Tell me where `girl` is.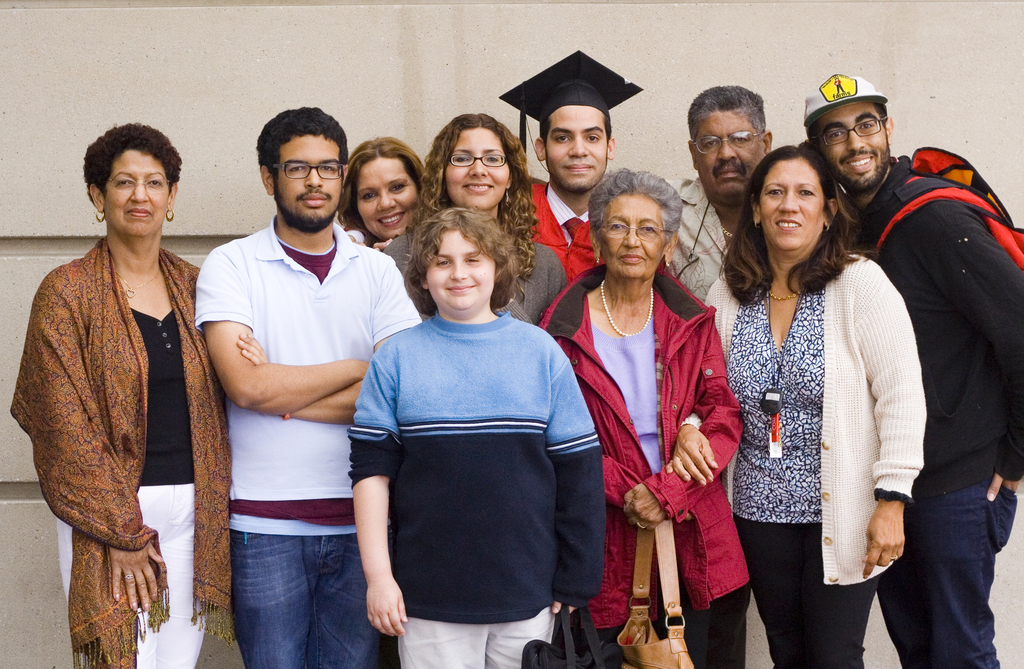
`girl` is at 809, 72, 1023, 668.
